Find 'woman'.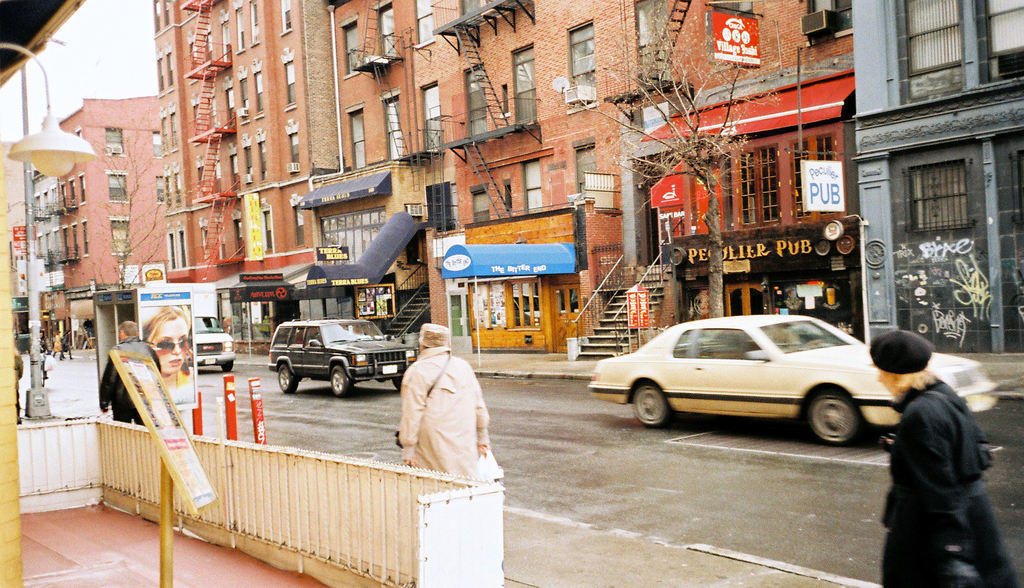
select_region(53, 333, 63, 357).
